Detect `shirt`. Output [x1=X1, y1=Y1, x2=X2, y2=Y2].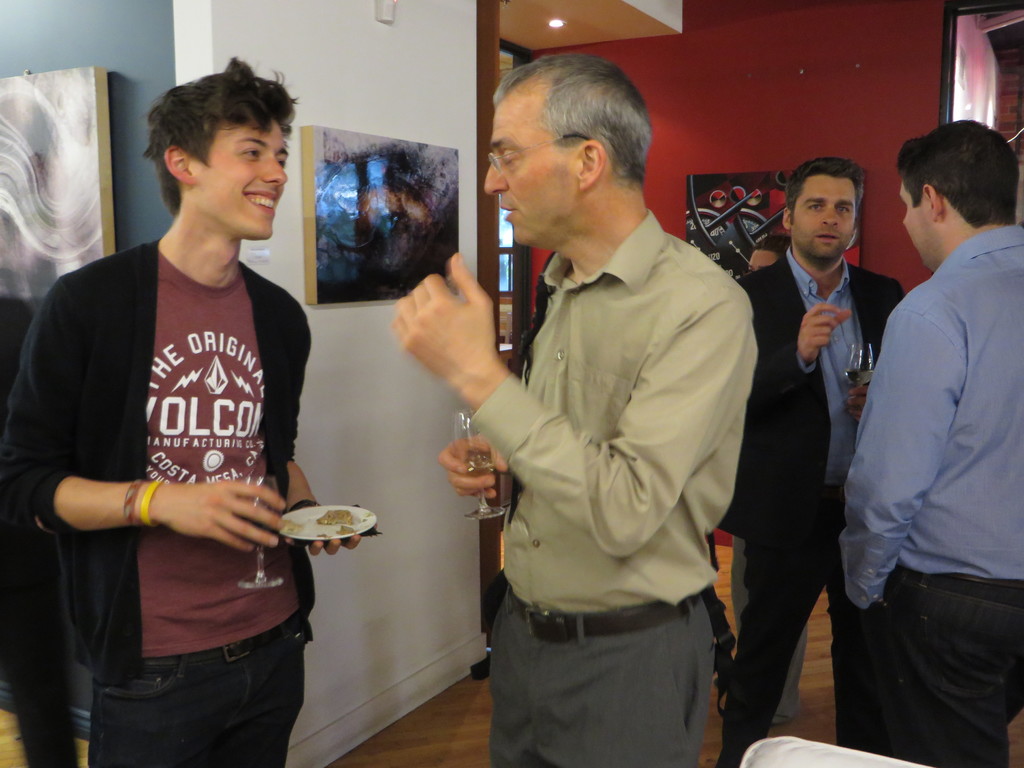
[x1=464, y1=148, x2=759, y2=655].
